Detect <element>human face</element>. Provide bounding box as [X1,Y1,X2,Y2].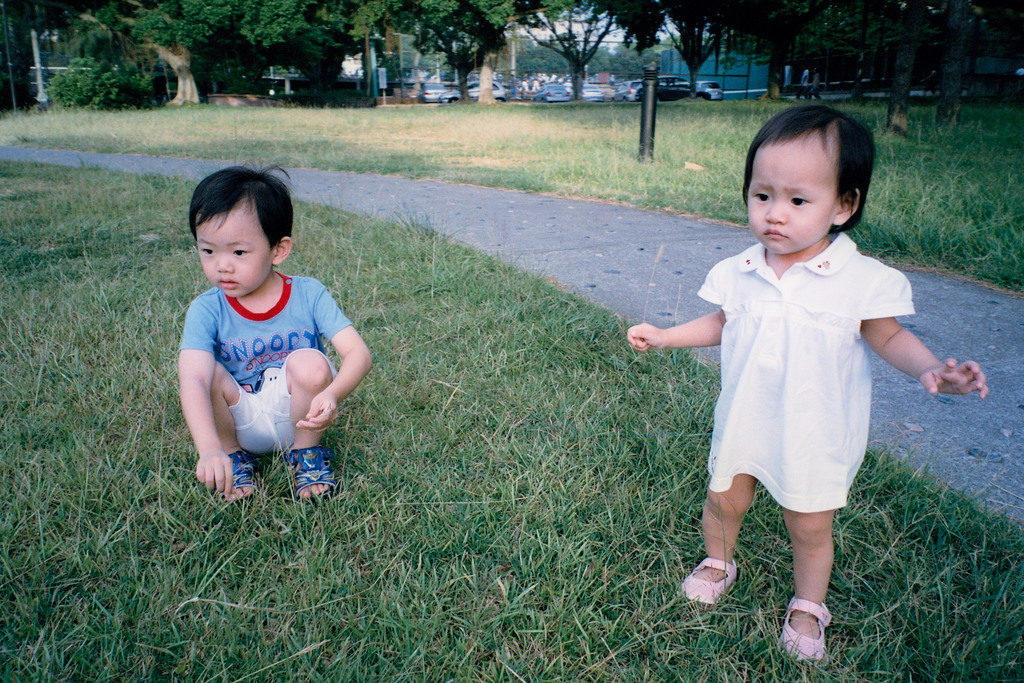
[200,210,274,299].
